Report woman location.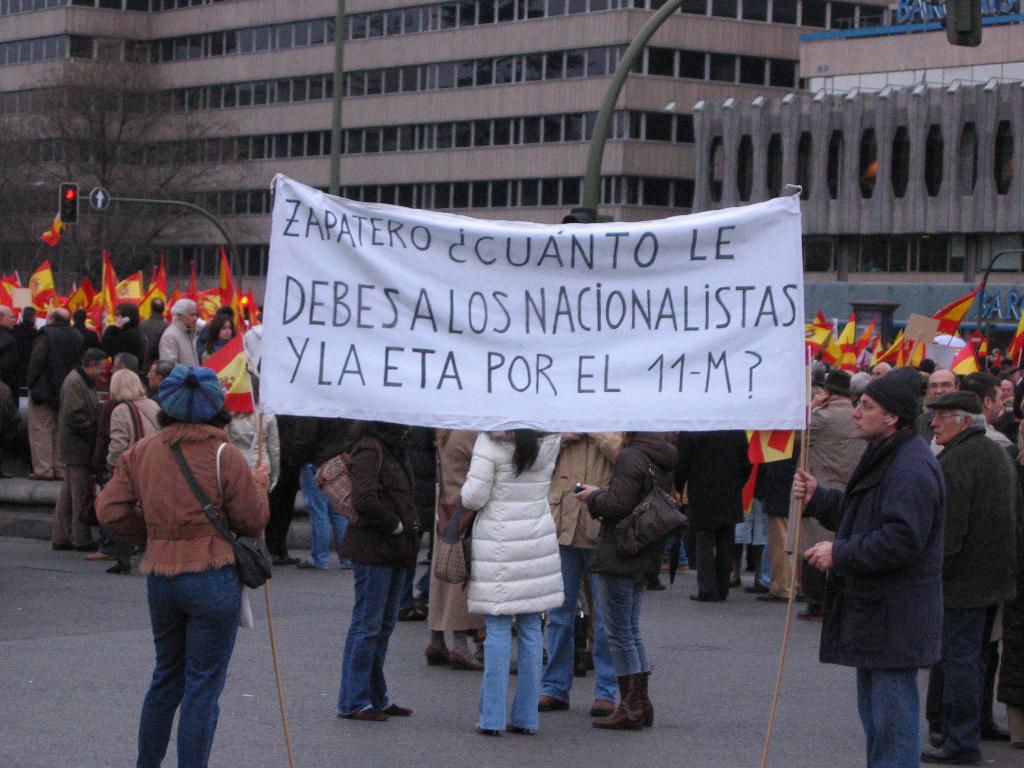
Report: 103 359 163 586.
